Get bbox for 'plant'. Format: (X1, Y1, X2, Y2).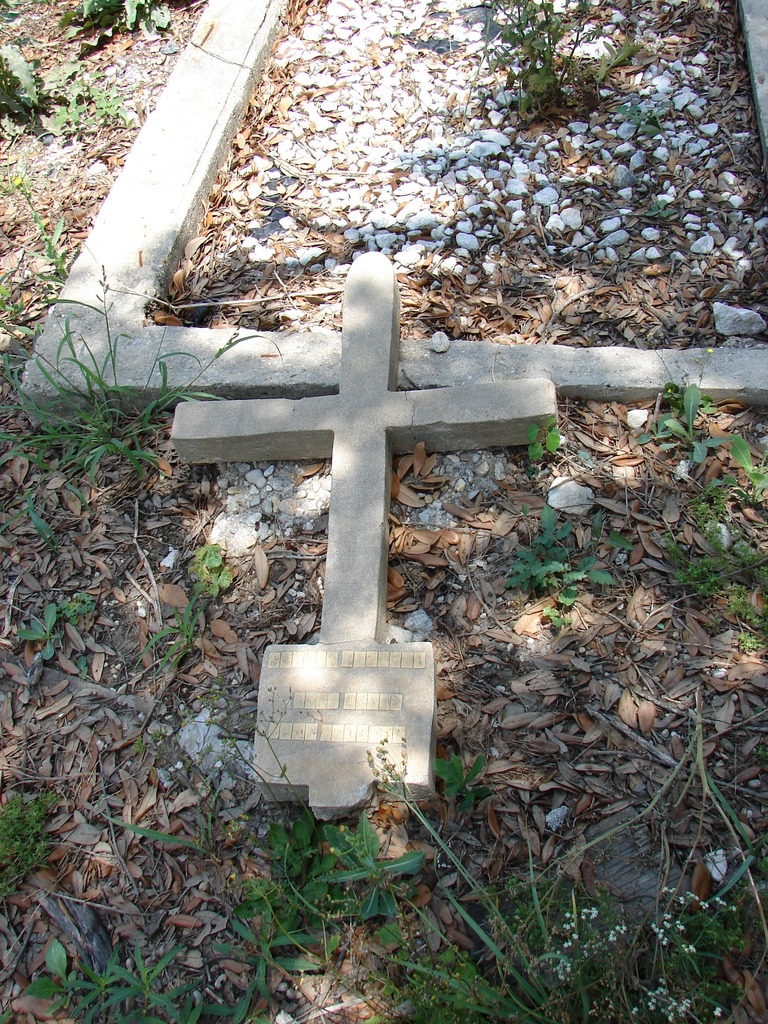
(186, 538, 236, 608).
